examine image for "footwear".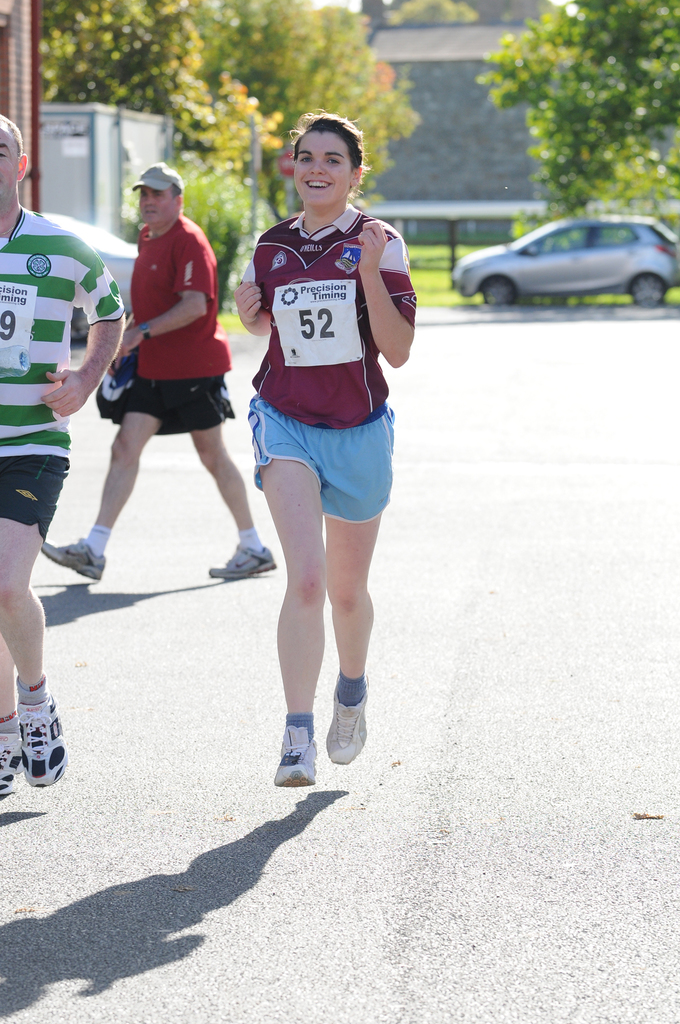
Examination result: 208/543/278/580.
